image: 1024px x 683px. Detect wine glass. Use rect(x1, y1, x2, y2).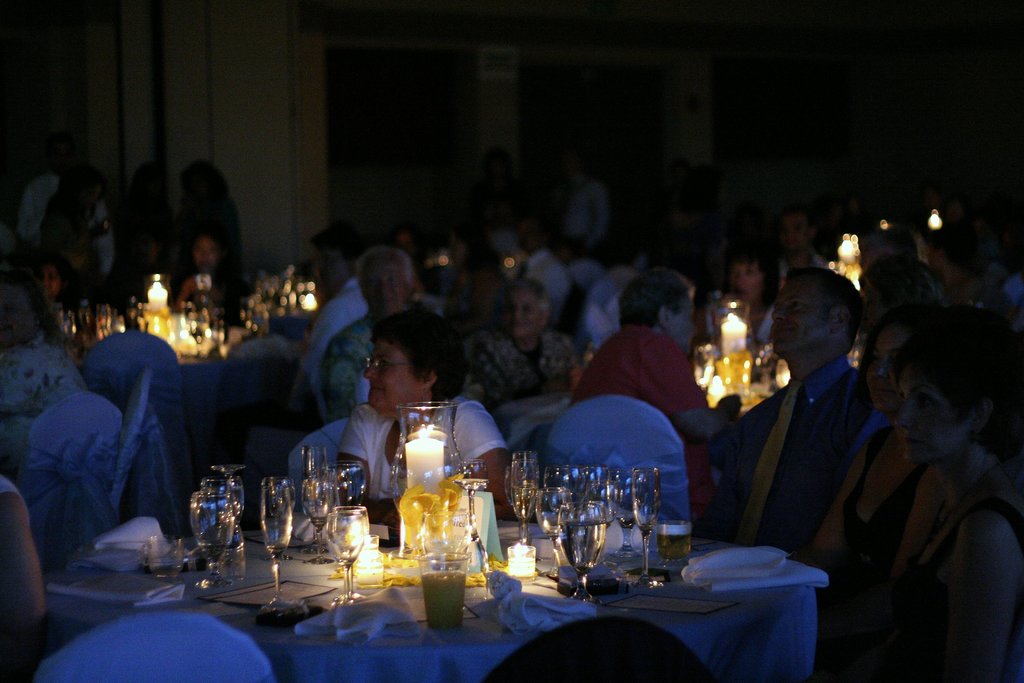
rect(632, 466, 661, 579).
